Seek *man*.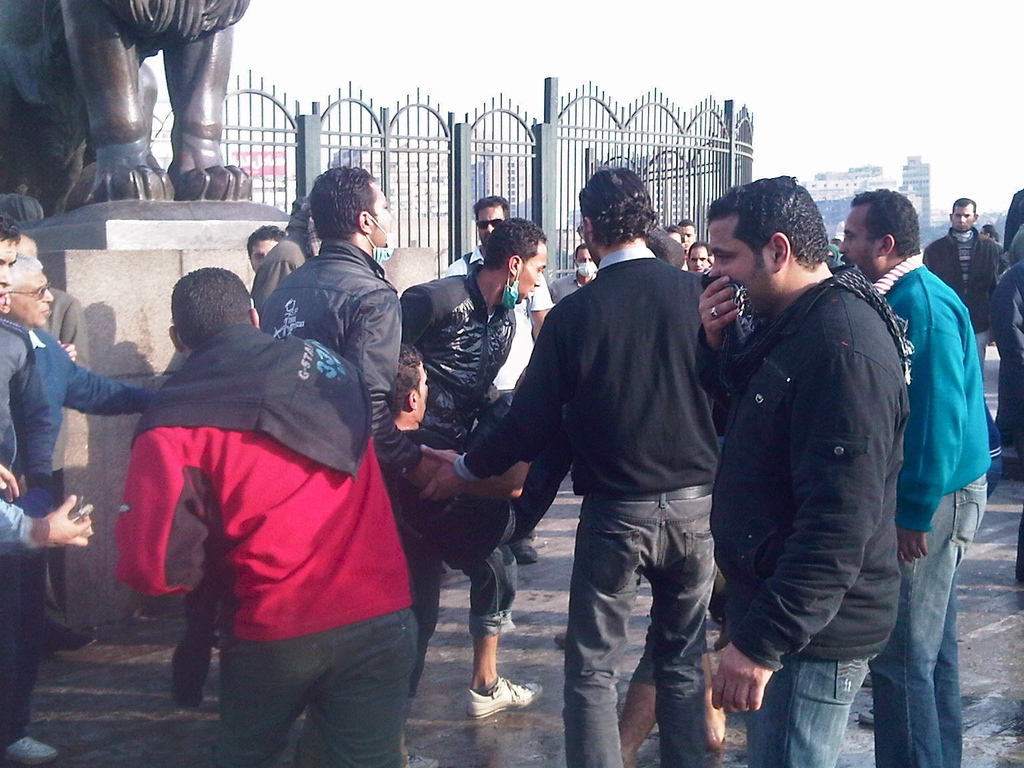
(253,222,288,273).
